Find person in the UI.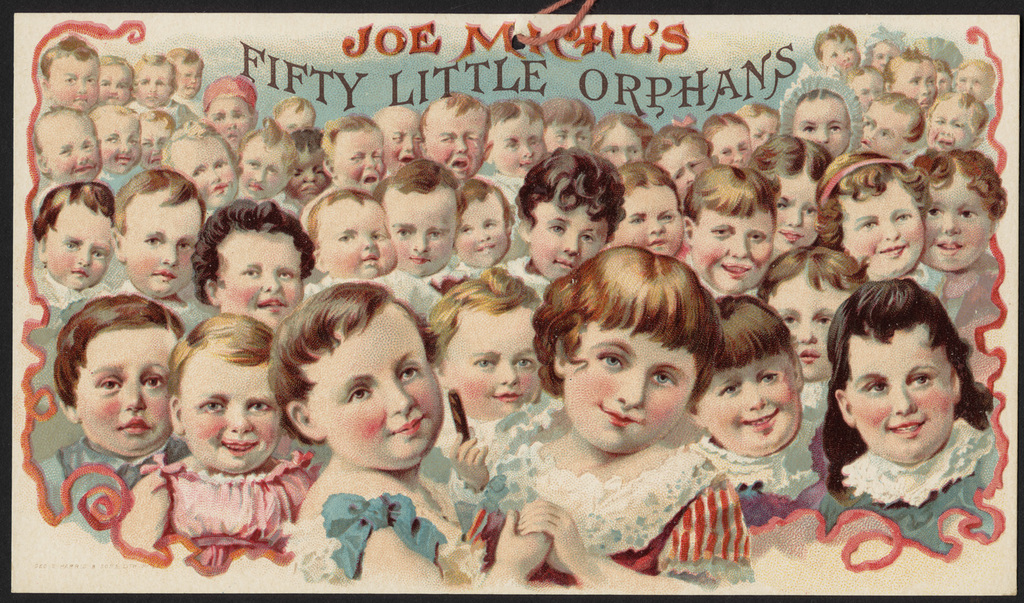
UI element at 40,37,100,113.
